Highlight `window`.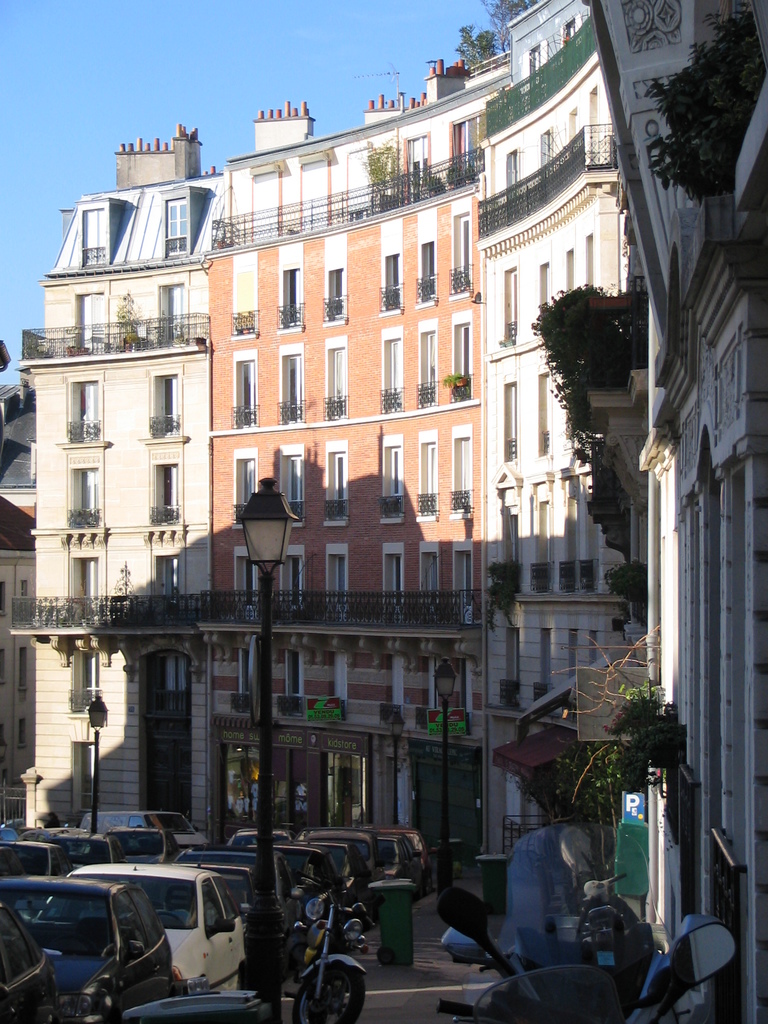
Highlighted region: (left=159, top=374, right=173, bottom=433).
